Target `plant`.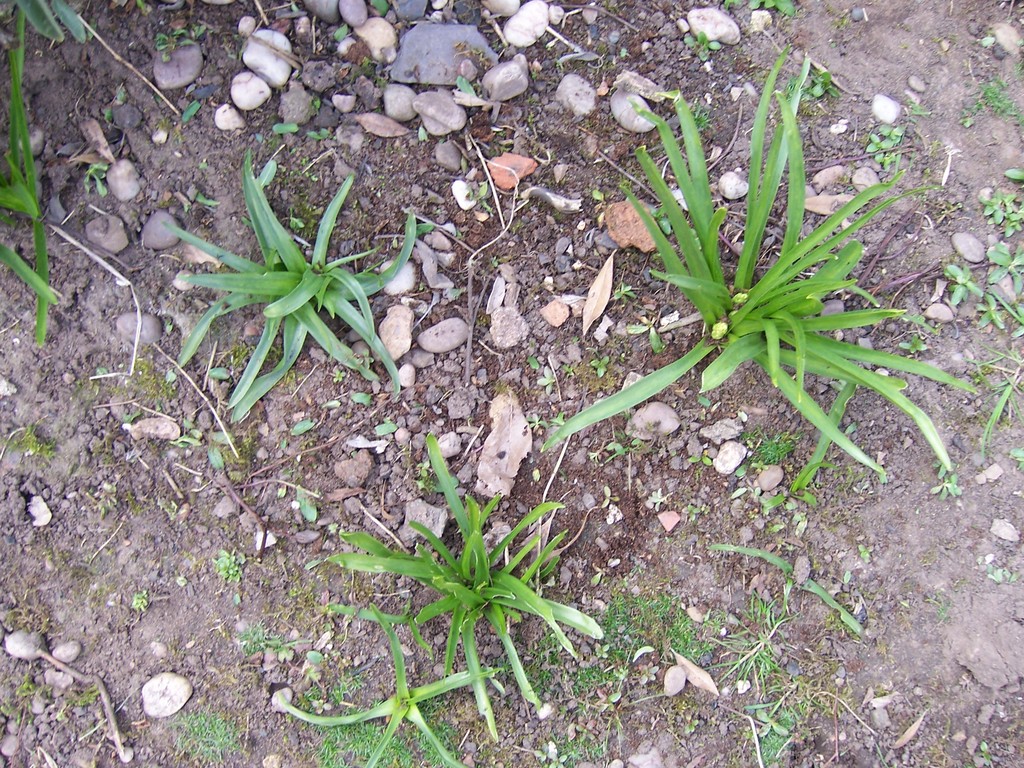
Target region: 743:431:801:475.
